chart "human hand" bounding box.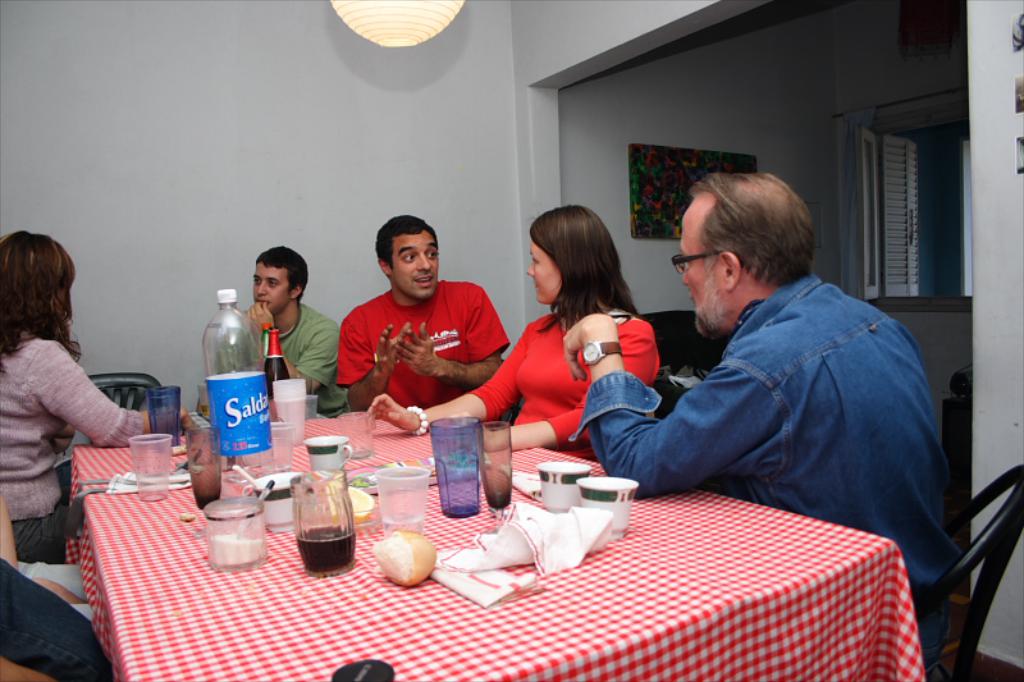
Charted: 559,306,618,383.
